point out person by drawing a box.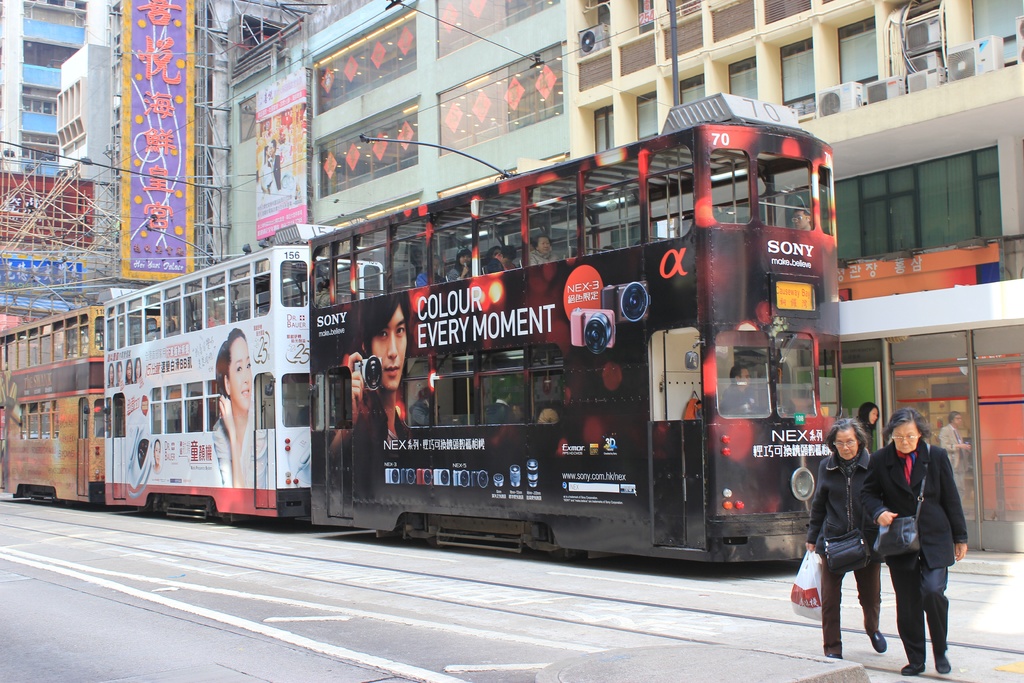
rect(481, 379, 527, 425).
